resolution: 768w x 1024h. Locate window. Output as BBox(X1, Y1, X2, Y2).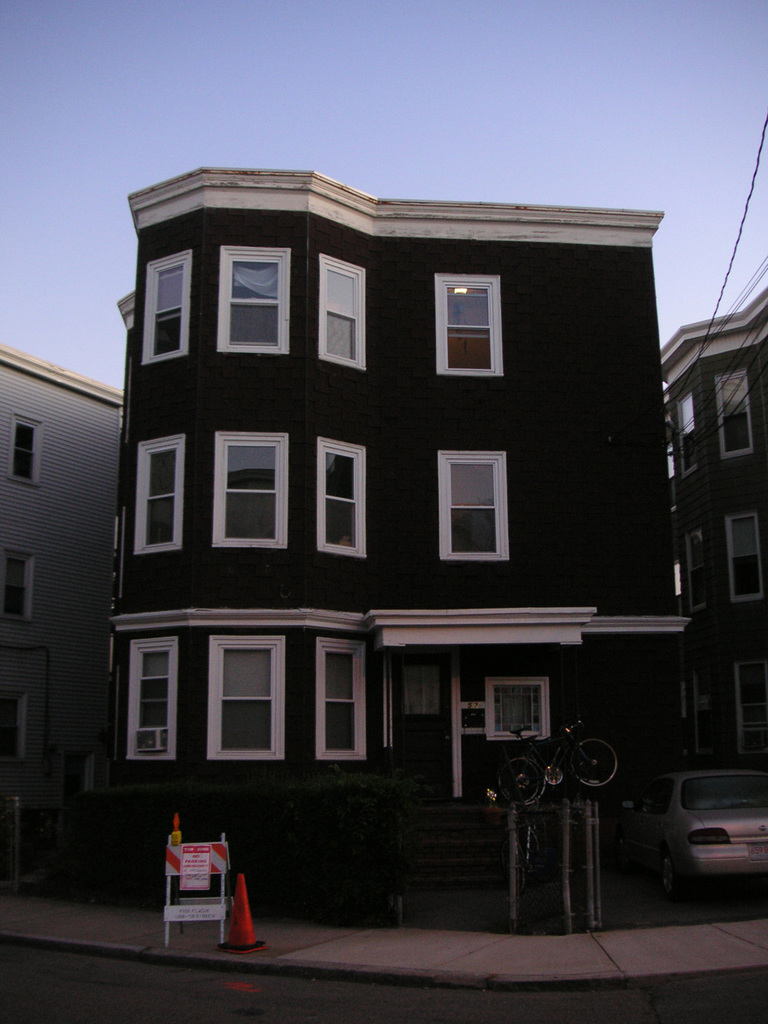
BBox(131, 238, 197, 370).
